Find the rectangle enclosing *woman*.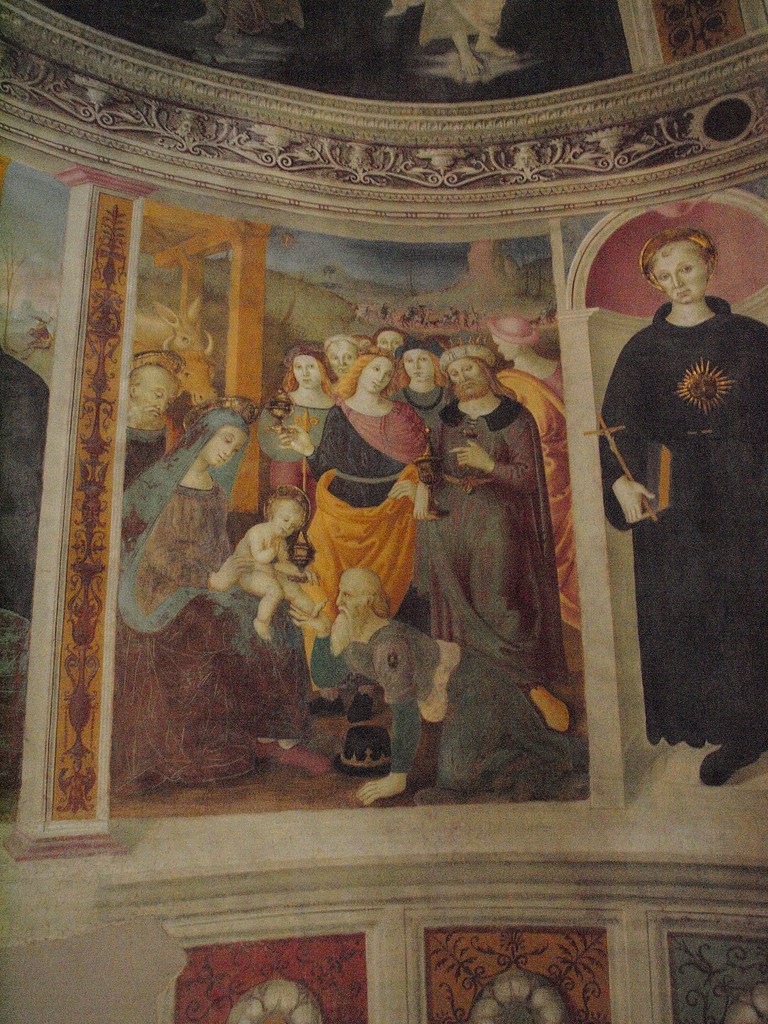
(260,358,344,486).
